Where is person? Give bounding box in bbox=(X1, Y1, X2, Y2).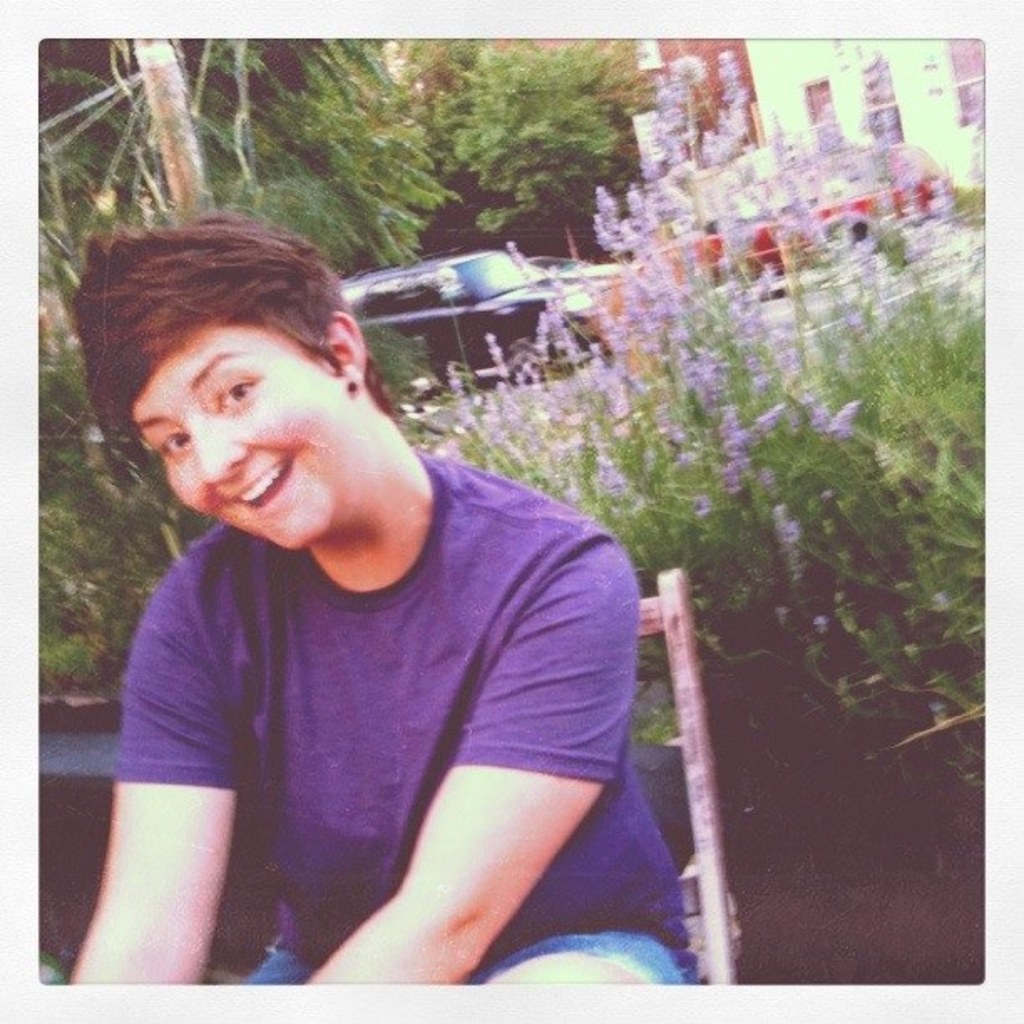
bbox=(74, 181, 741, 1002).
